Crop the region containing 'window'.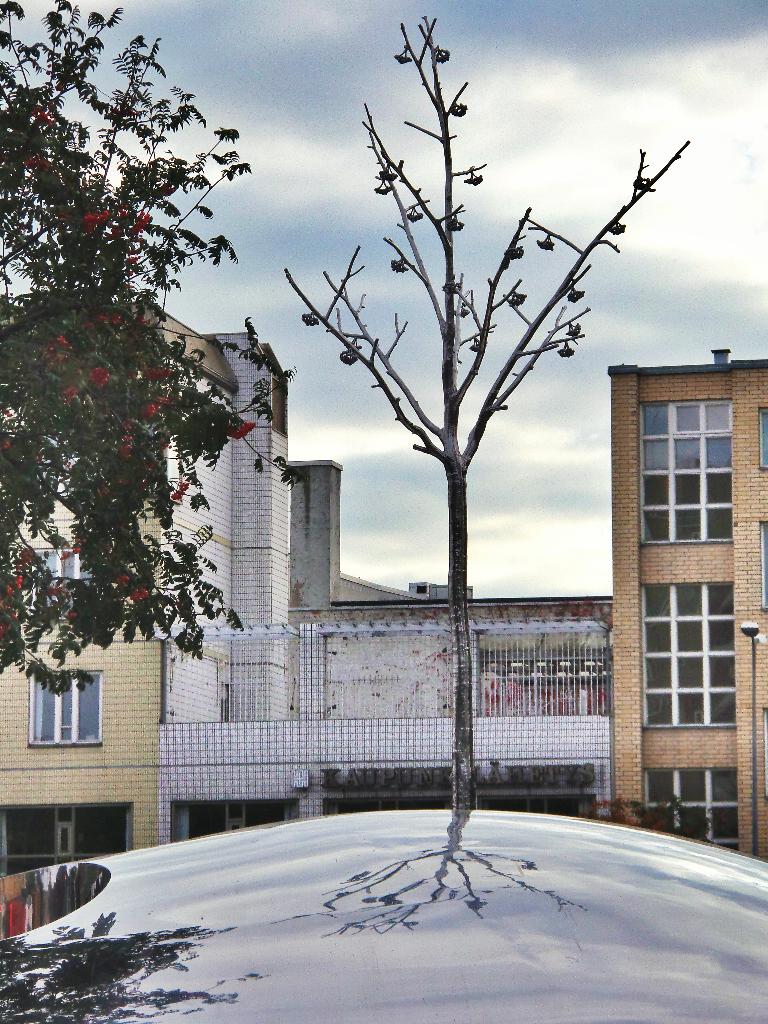
Crop region: [left=17, top=538, right=95, bottom=612].
